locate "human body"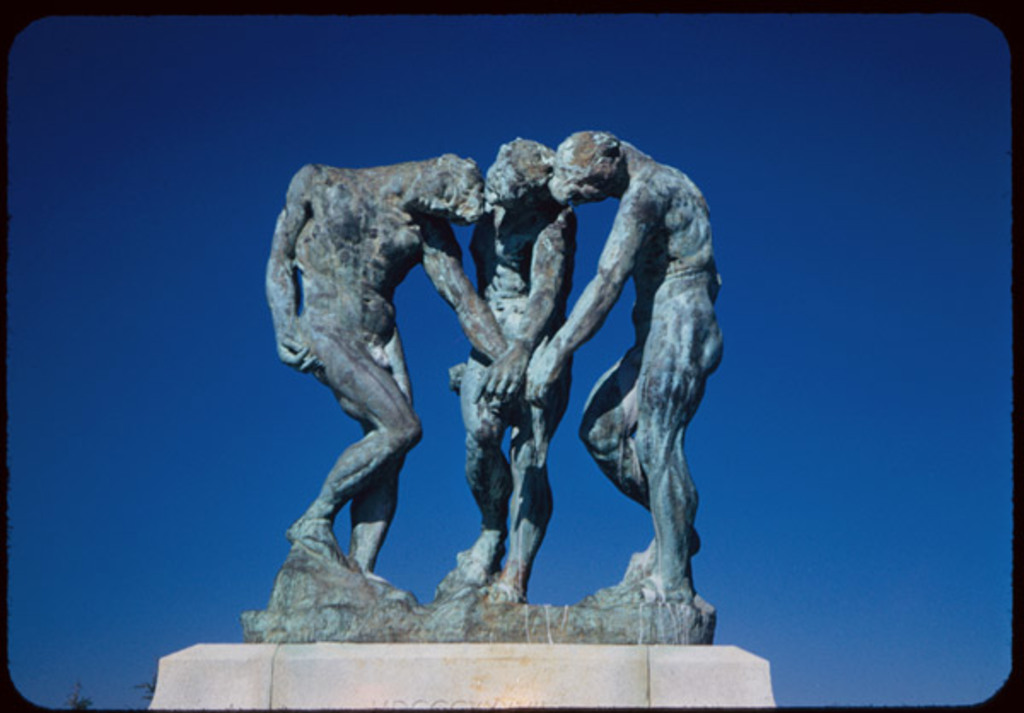
x1=447 y1=133 x2=570 y2=614
